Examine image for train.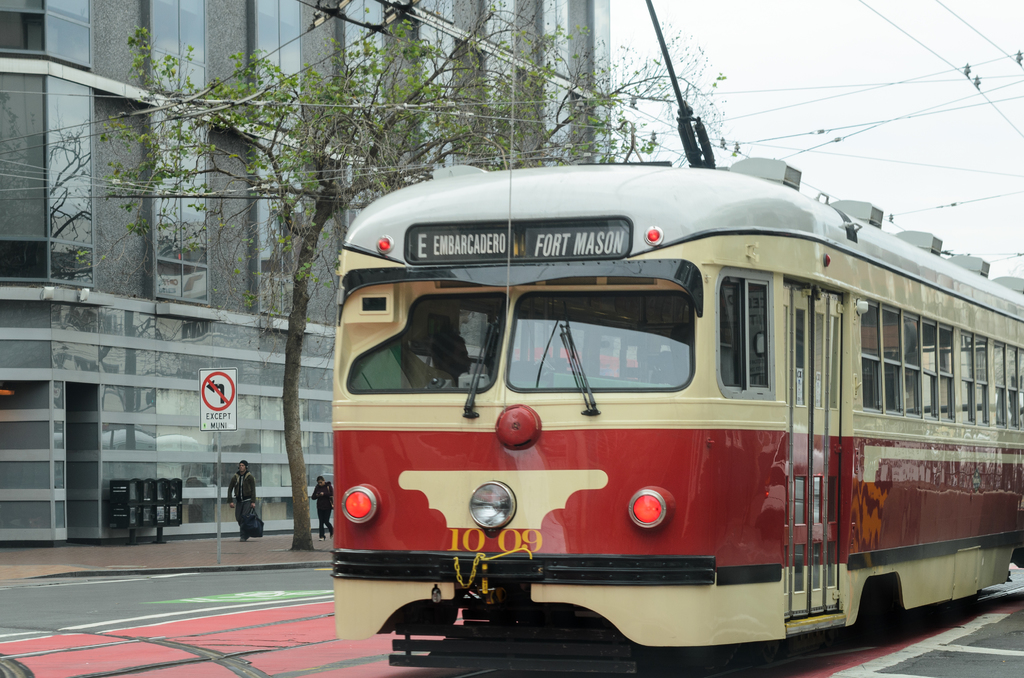
Examination result: Rect(333, 0, 1023, 677).
